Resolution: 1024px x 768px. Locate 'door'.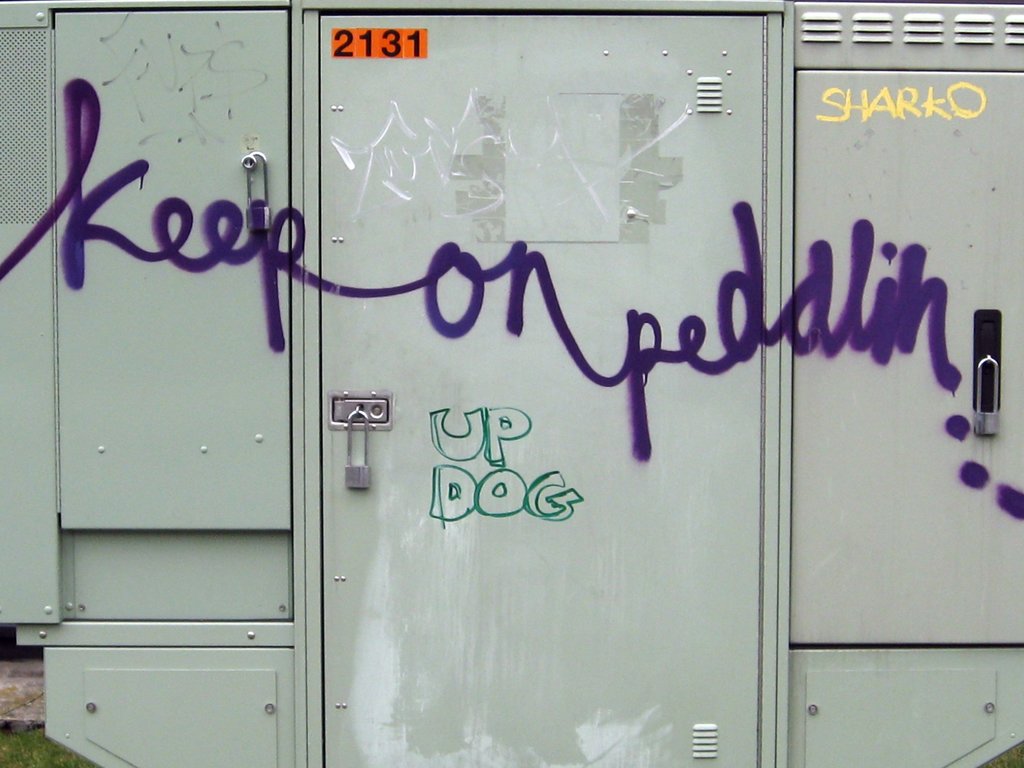
l=321, t=13, r=764, b=767.
